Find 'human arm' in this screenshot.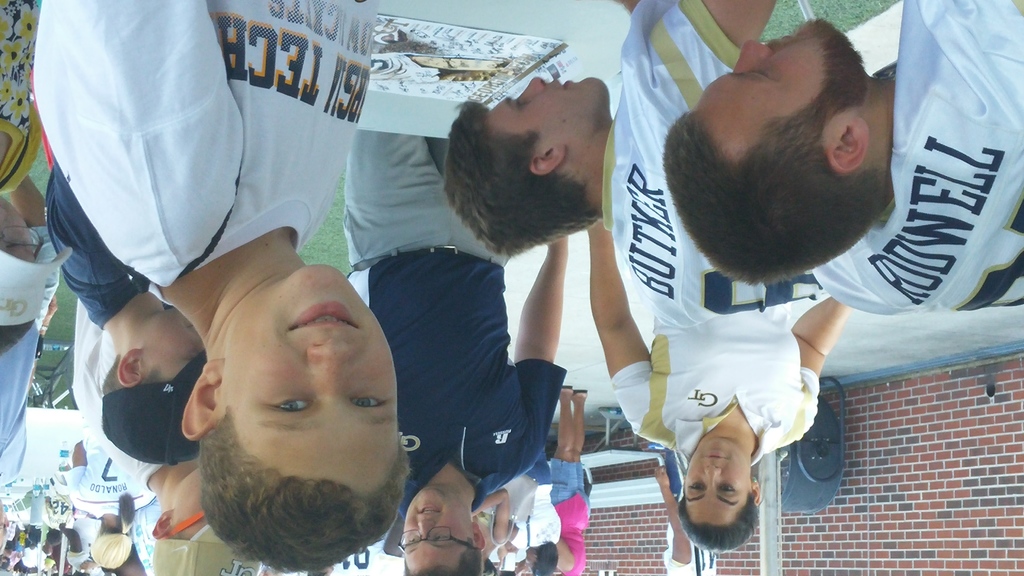
The bounding box for 'human arm' is [x1=507, y1=238, x2=582, y2=460].
